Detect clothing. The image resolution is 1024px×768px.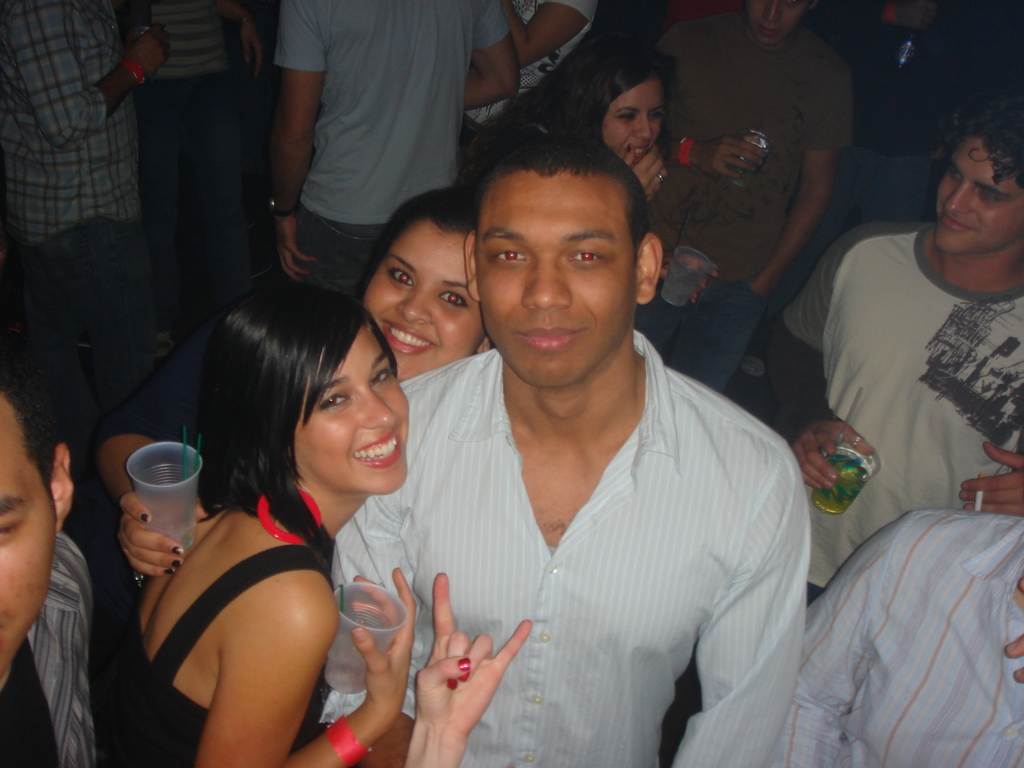
rect(262, 0, 501, 279).
